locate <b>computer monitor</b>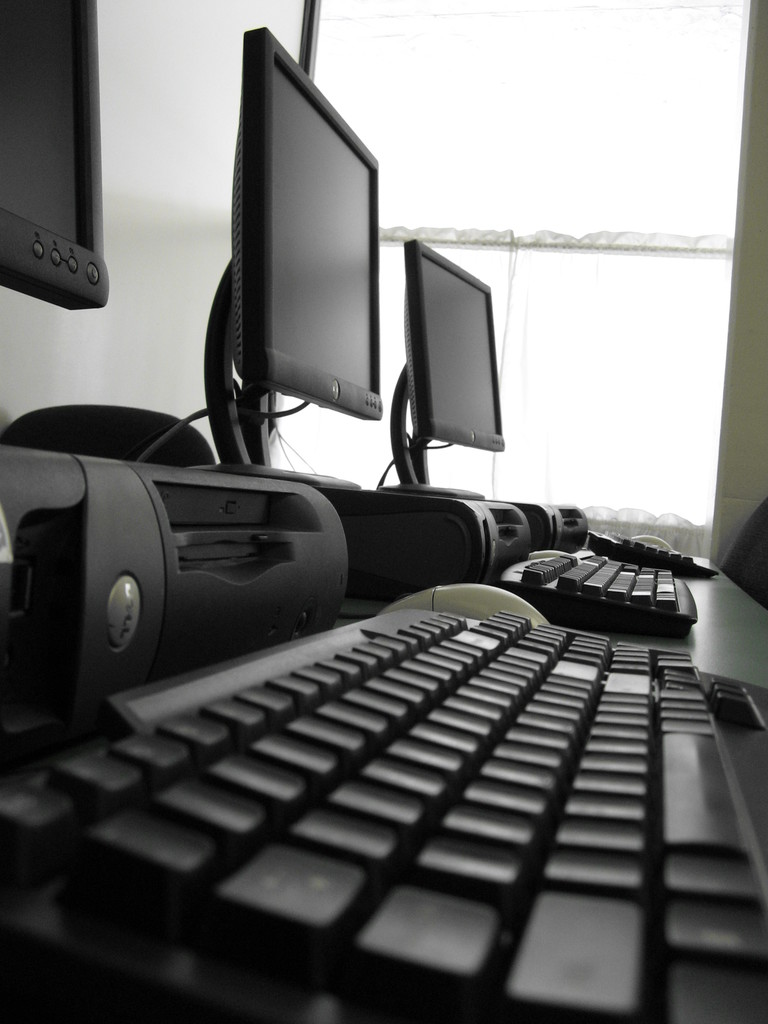
l=406, t=236, r=508, b=445
